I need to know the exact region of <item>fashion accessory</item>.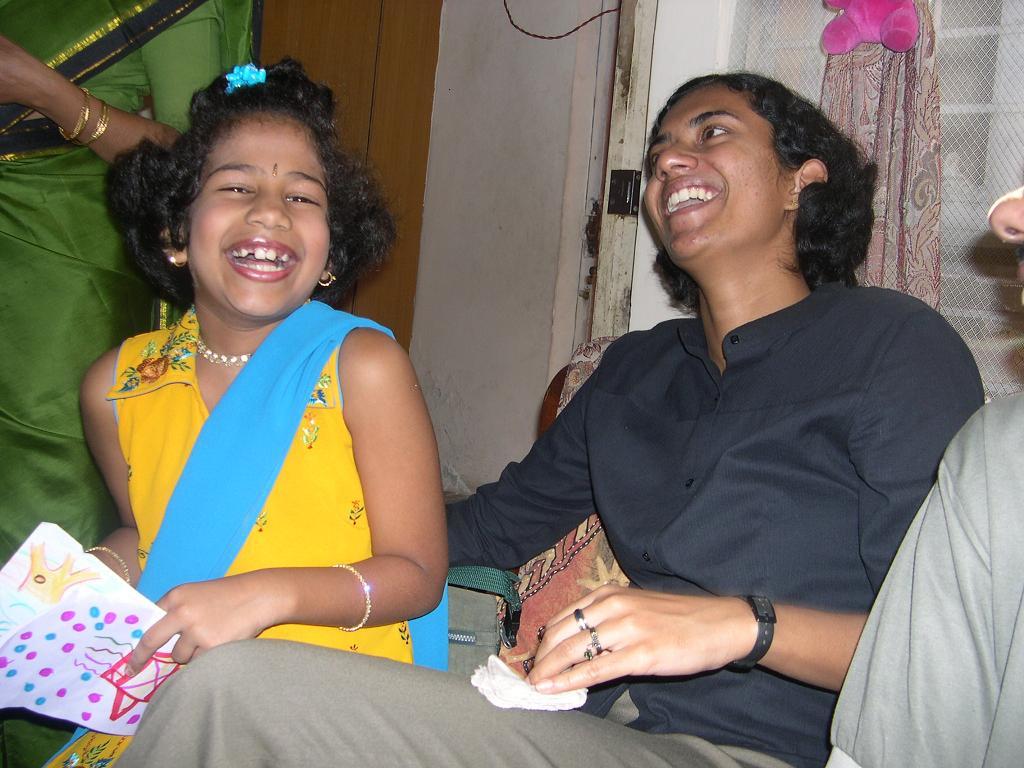
Region: 167 256 185 269.
